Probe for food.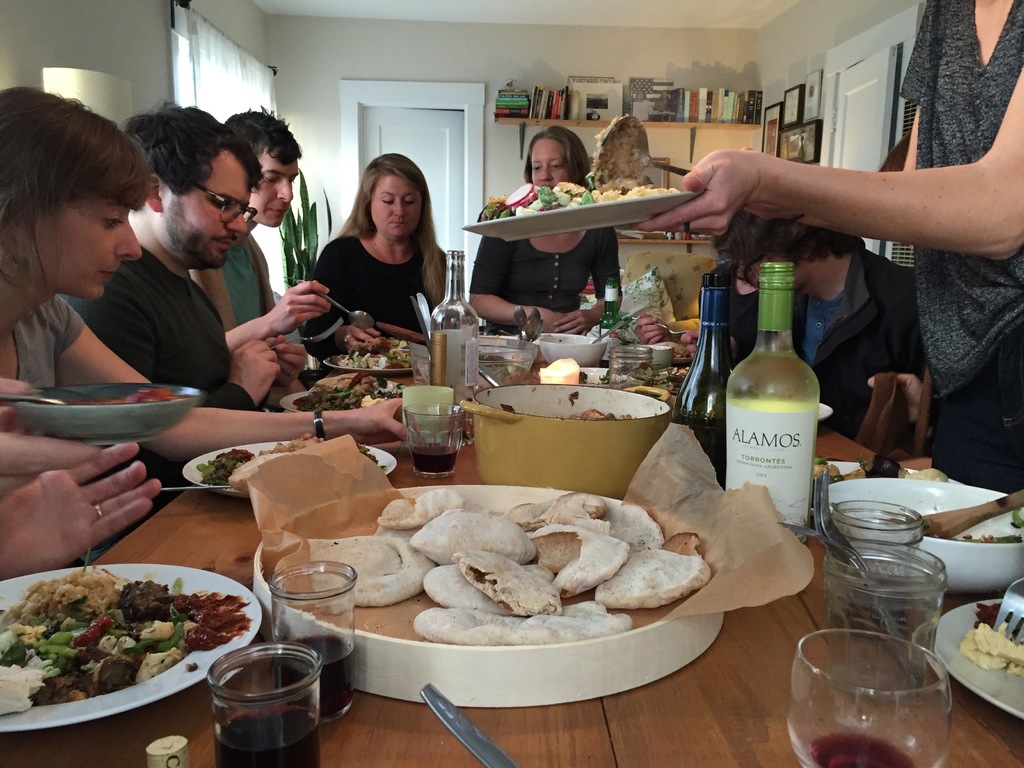
Probe result: {"x1": 6, "y1": 572, "x2": 231, "y2": 719}.
